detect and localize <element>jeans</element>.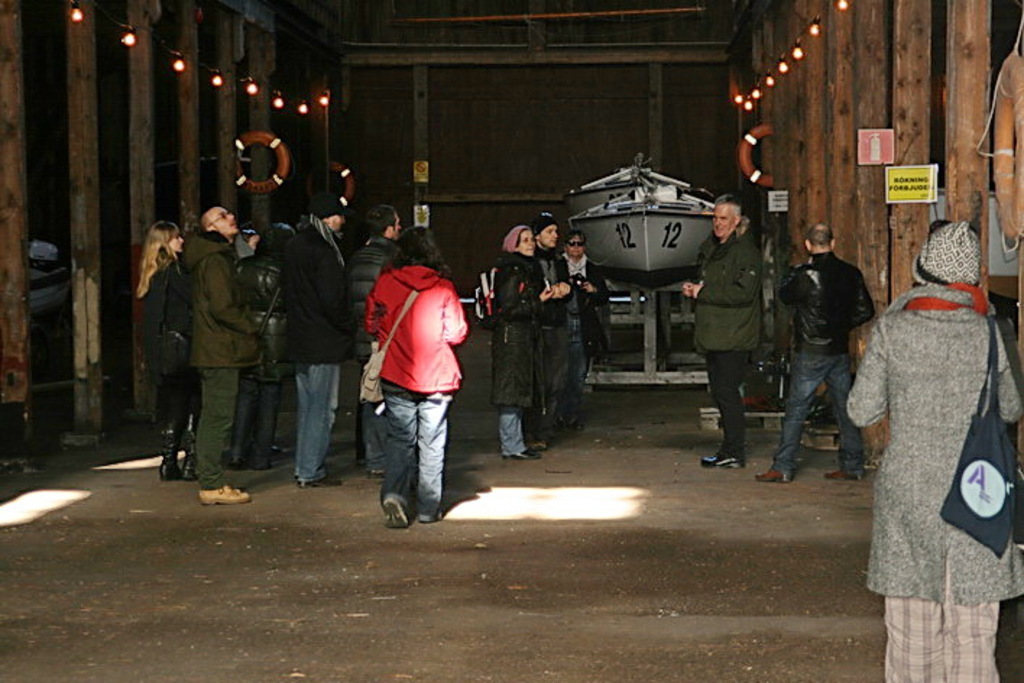
Localized at rect(377, 382, 456, 518).
